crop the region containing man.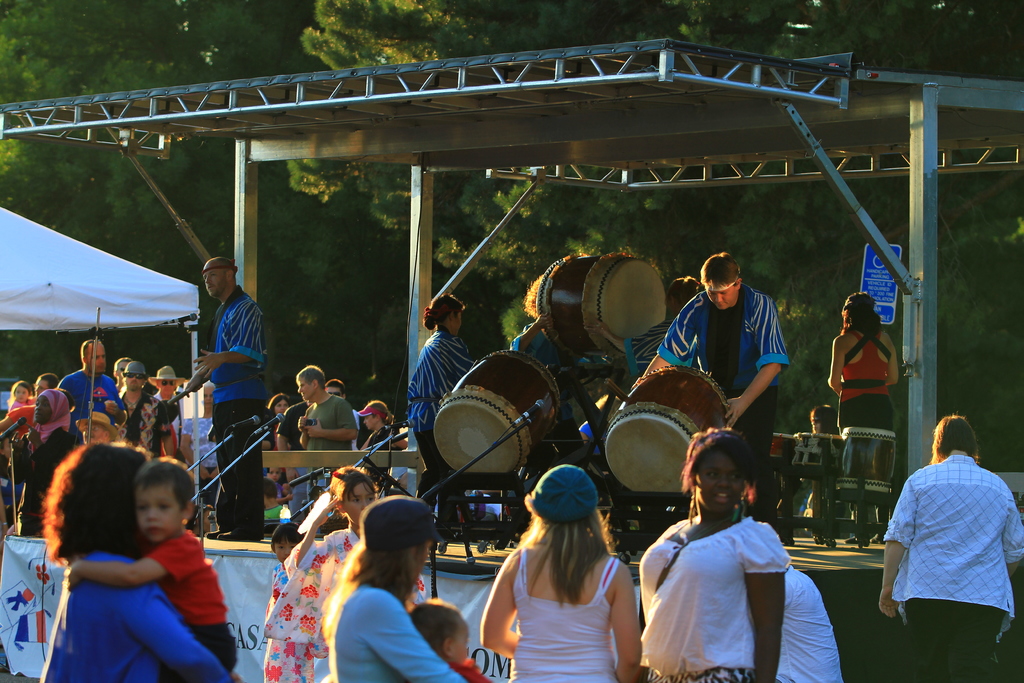
Crop region: <region>77, 410, 122, 448</region>.
